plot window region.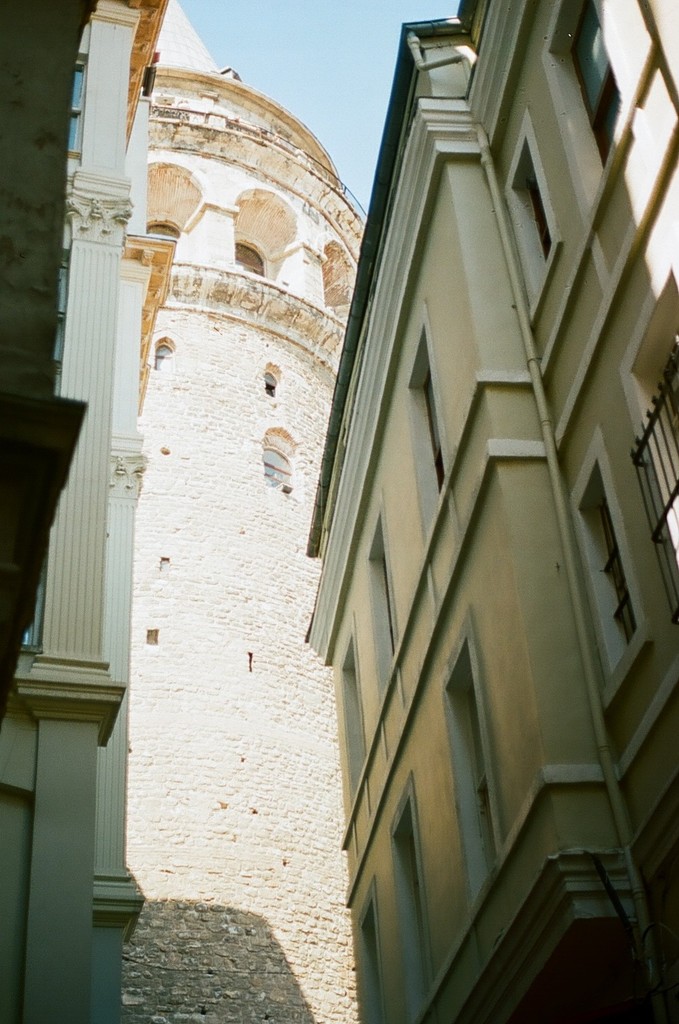
Plotted at 384,771,436,1013.
